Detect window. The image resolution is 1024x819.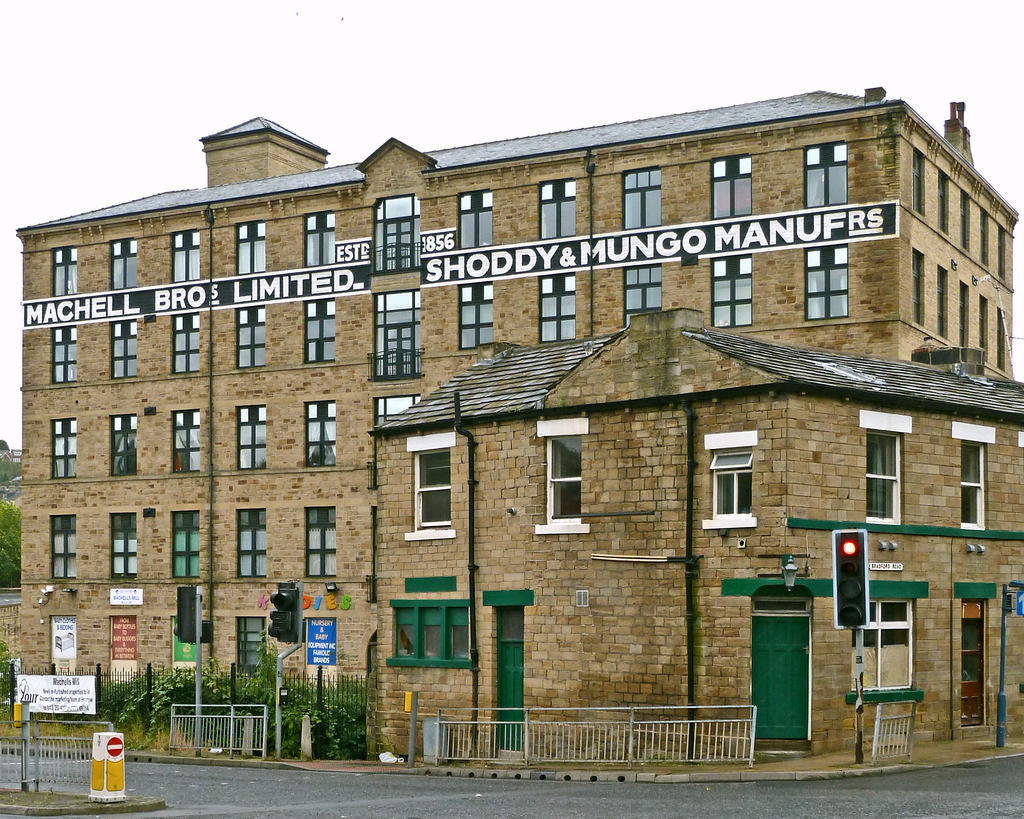
<region>168, 511, 198, 582</region>.
